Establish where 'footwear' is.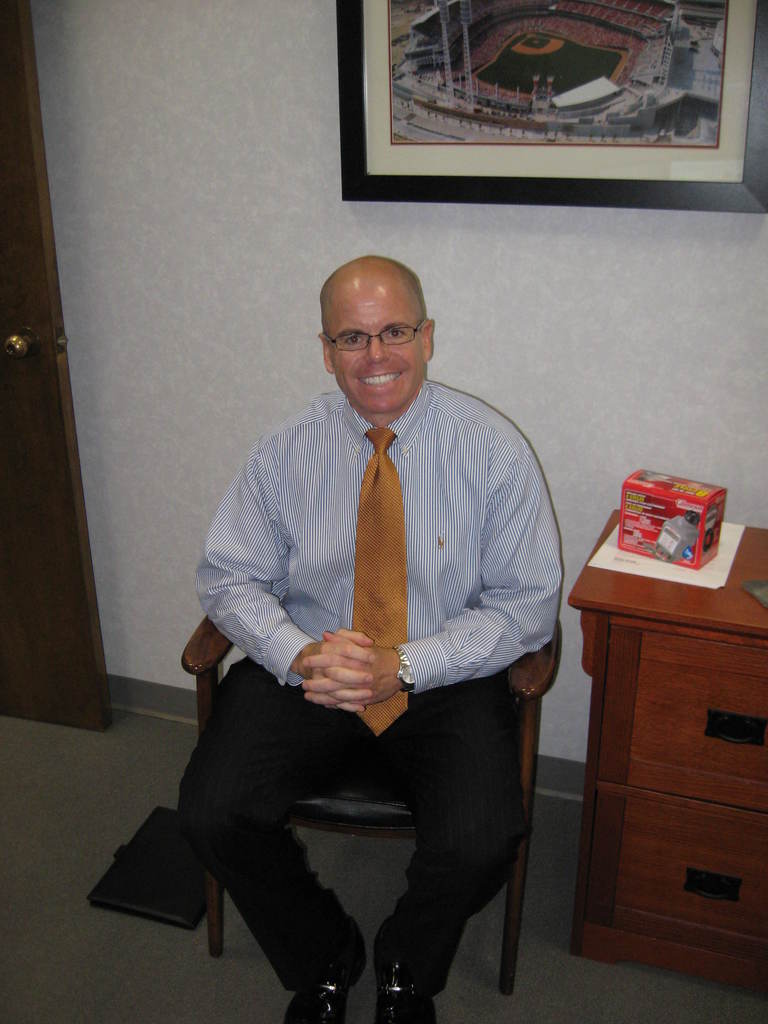
Established at pyautogui.locateOnScreen(284, 929, 365, 1023).
